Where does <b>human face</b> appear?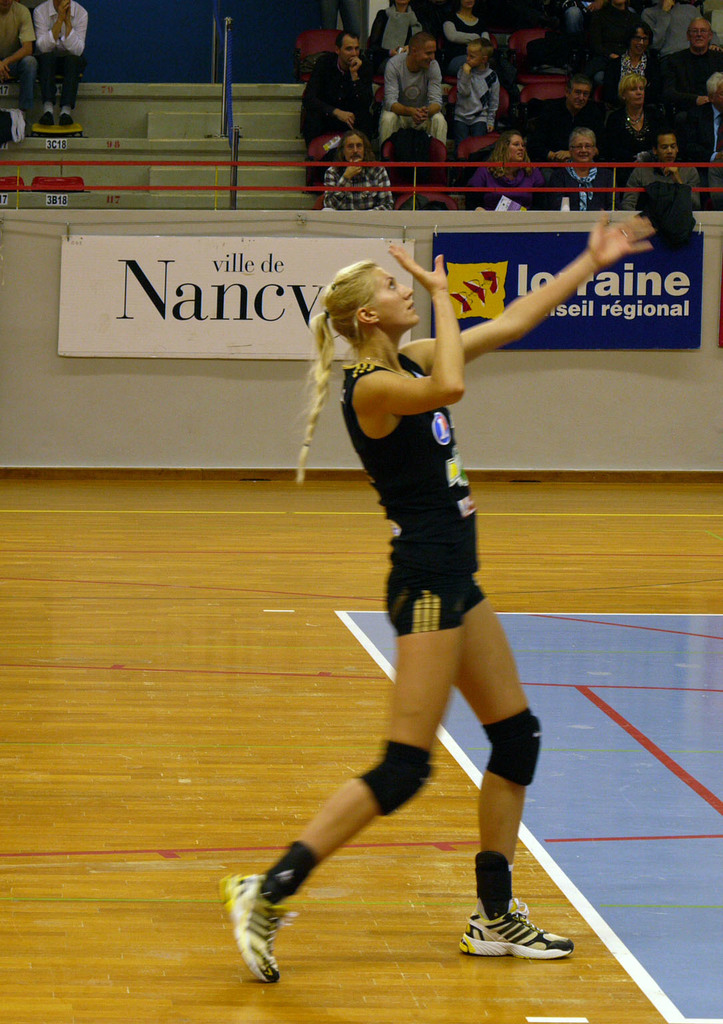
Appears at 629,29,648,61.
